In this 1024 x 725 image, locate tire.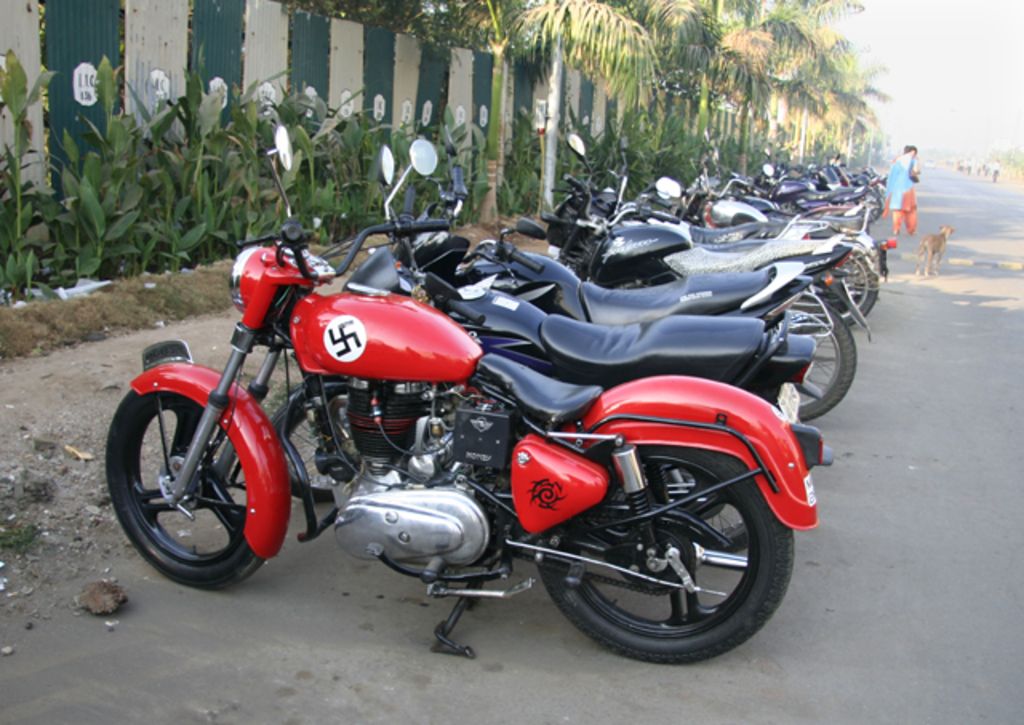
Bounding box: x1=704, y1=498, x2=742, y2=552.
